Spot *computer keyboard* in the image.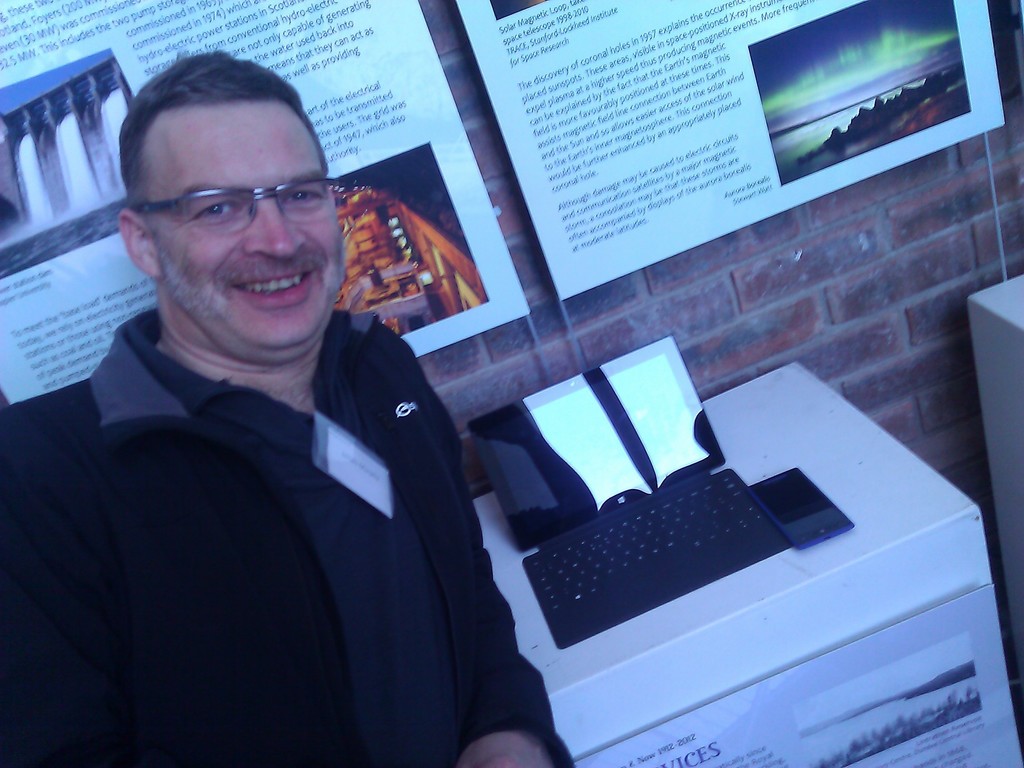
*computer keyboard* found at (x1=526, y1=468, x2=771, y2=616).
